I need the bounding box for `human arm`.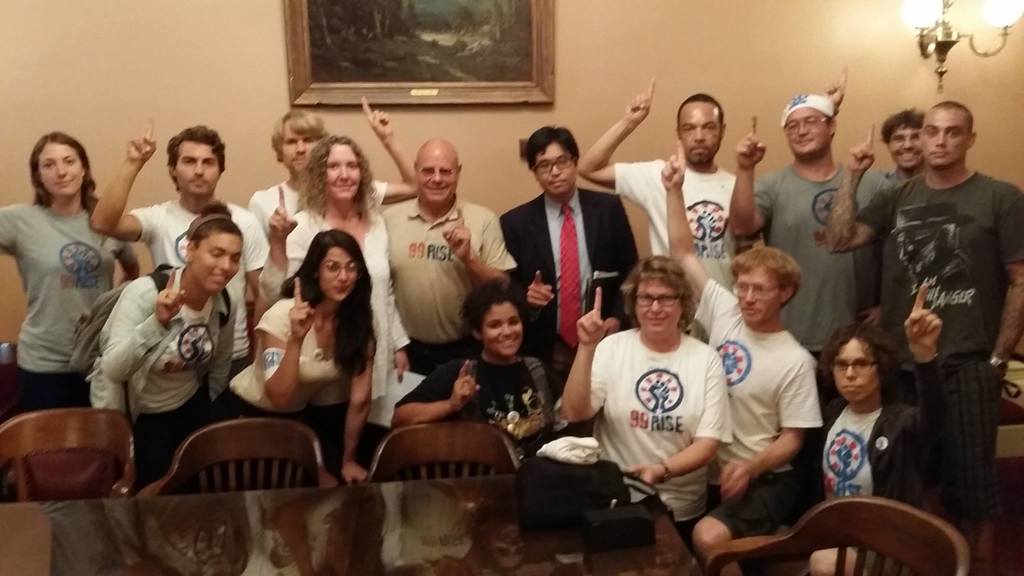
Here it is: (left=392, top=361, right=477, bottom=425).
